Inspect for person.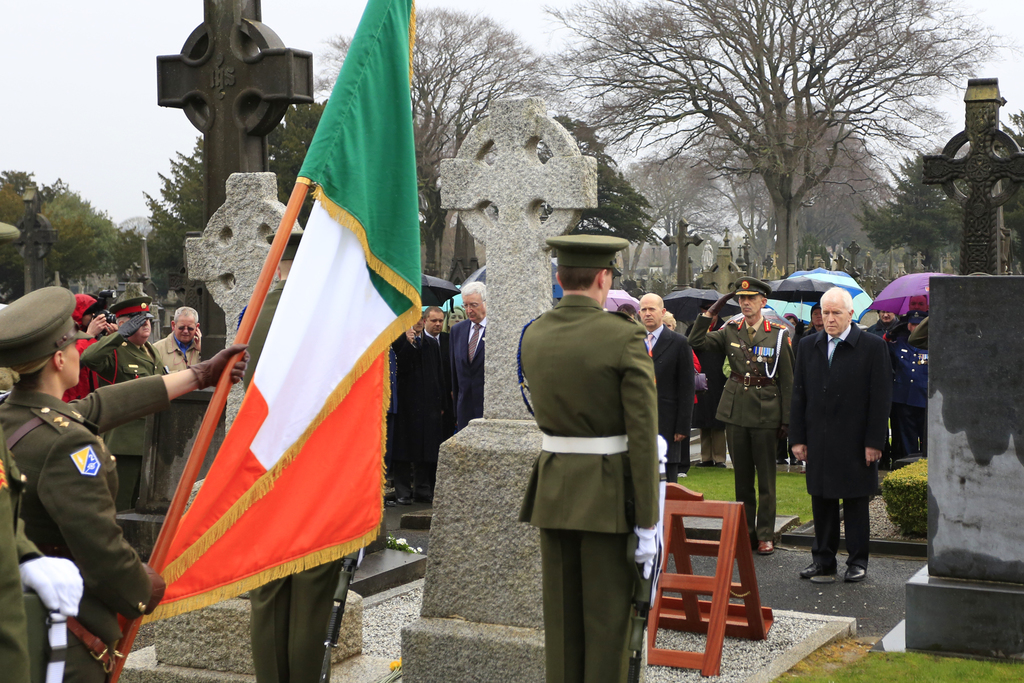
Inspection: bbox=[795, 307, 824, 336].
